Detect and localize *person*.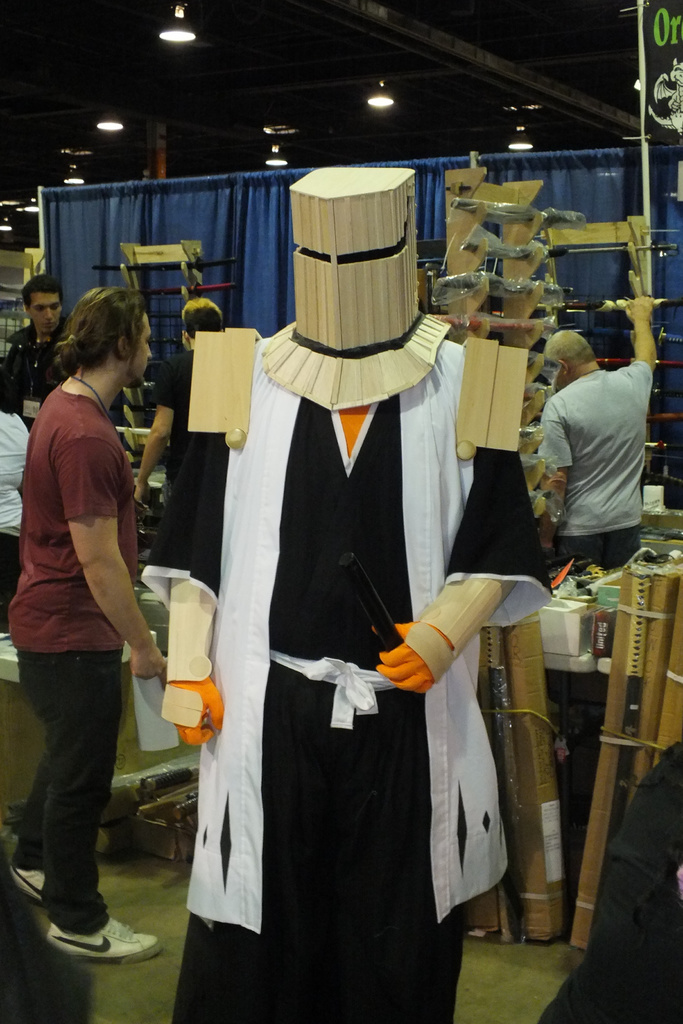
Localized at box(0, 285, 170, 963).
